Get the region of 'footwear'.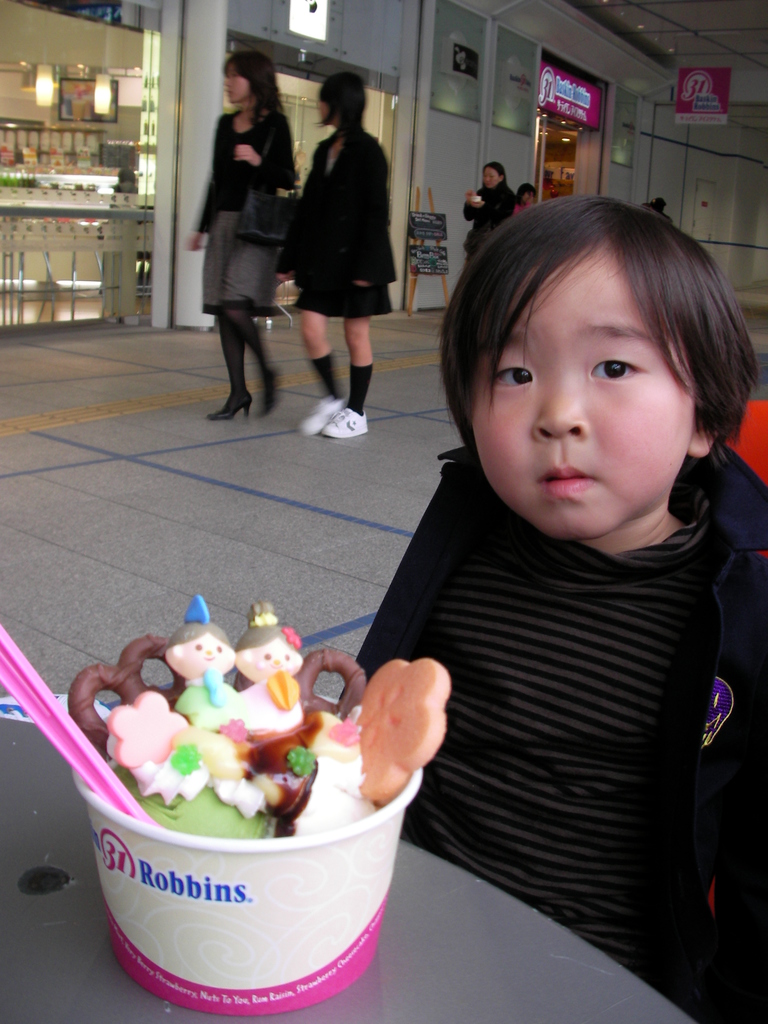
x1=207, y1=389, x2=251, y2=420.
